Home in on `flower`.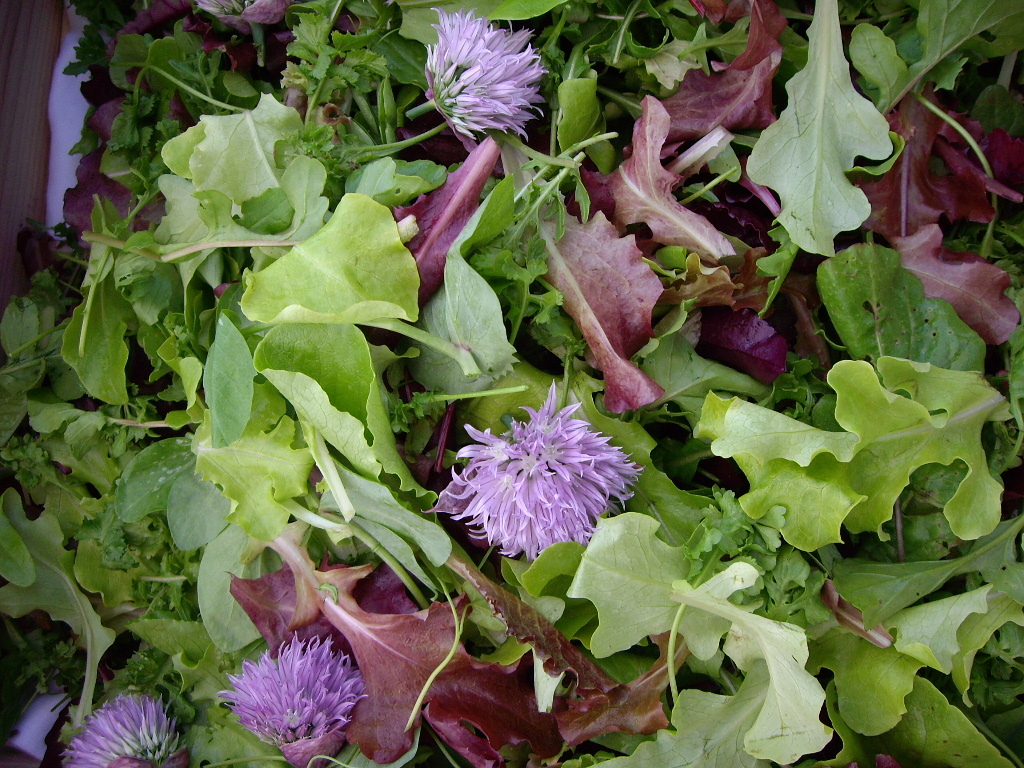
Homed in at Rect(422, 5, 547, 153).
